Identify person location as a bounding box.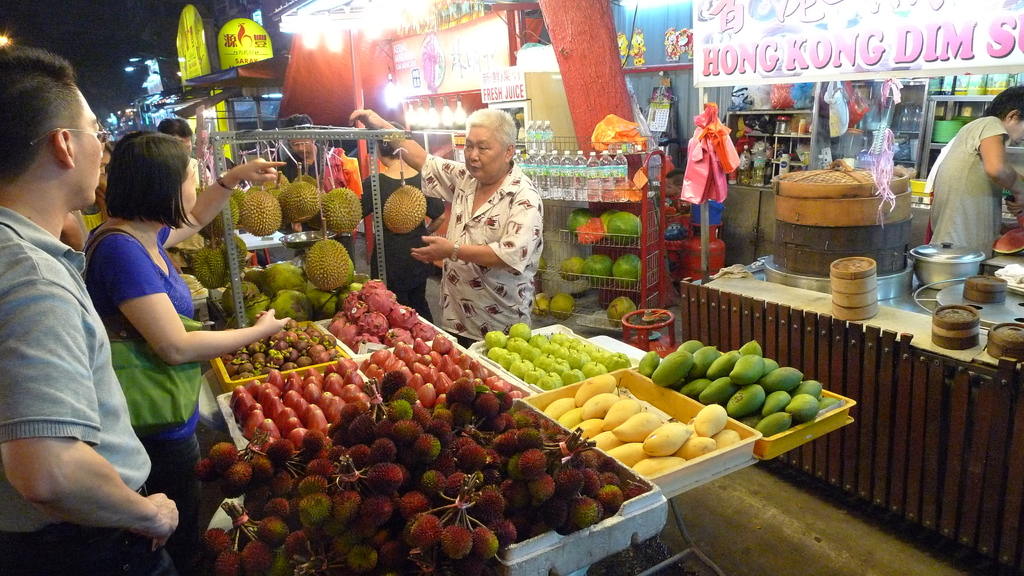
bbox=[344, 111, 449, 322].
